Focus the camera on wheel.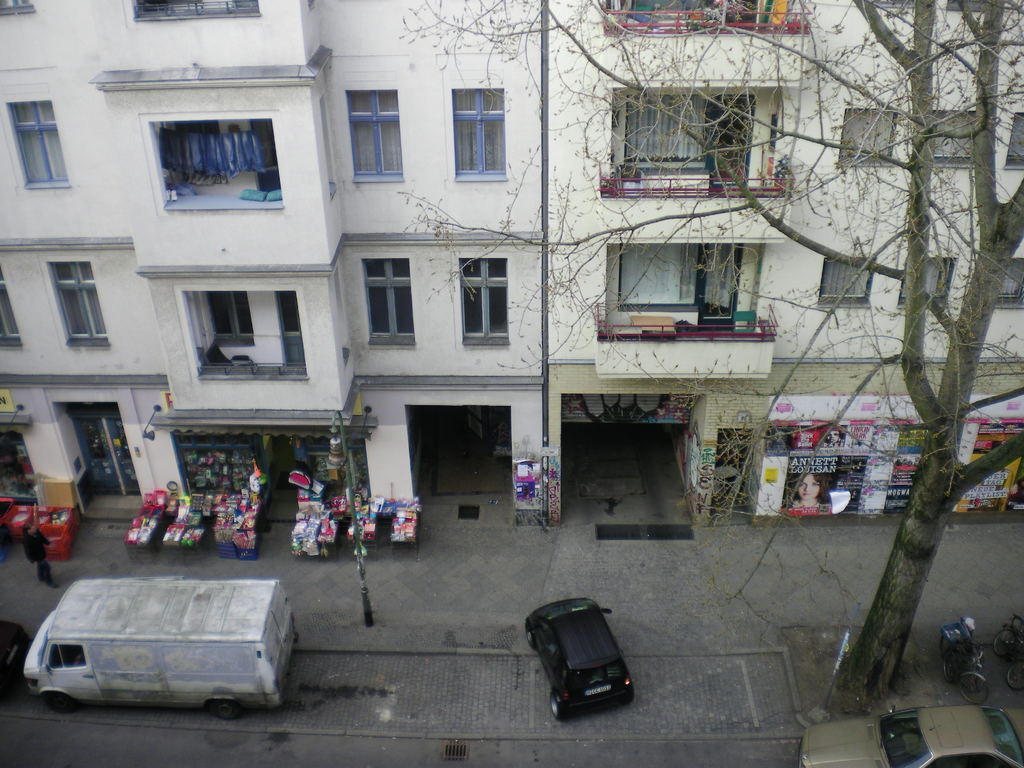
Focus region: locate(957, 674, 991, 705).
